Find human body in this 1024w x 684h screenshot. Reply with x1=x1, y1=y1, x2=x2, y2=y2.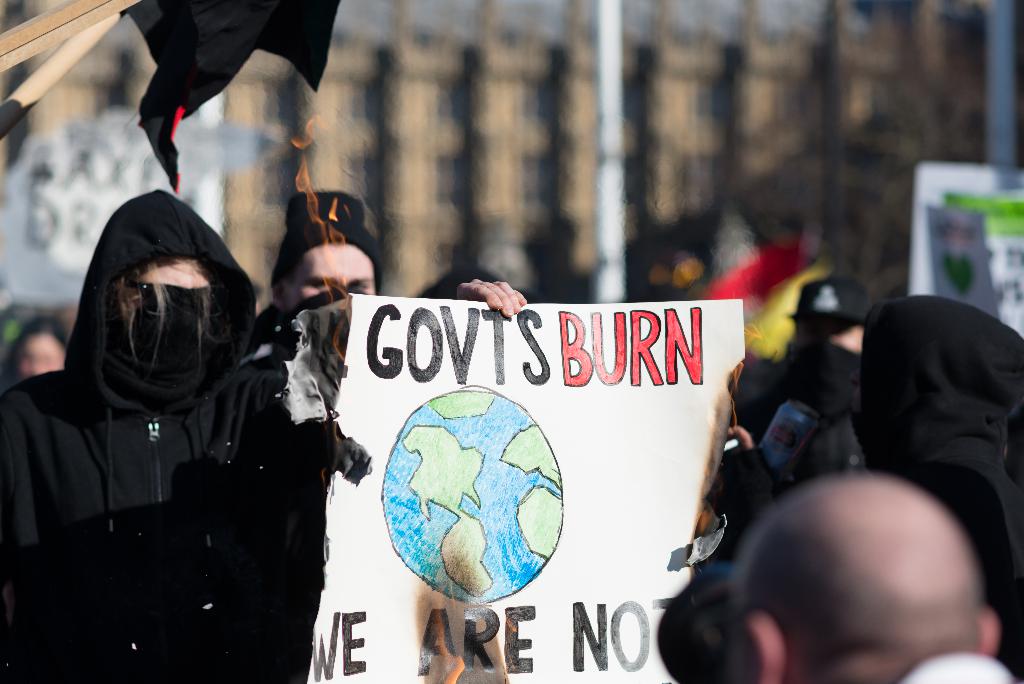
x1=5, y1=203, x2=344, y2=678.
